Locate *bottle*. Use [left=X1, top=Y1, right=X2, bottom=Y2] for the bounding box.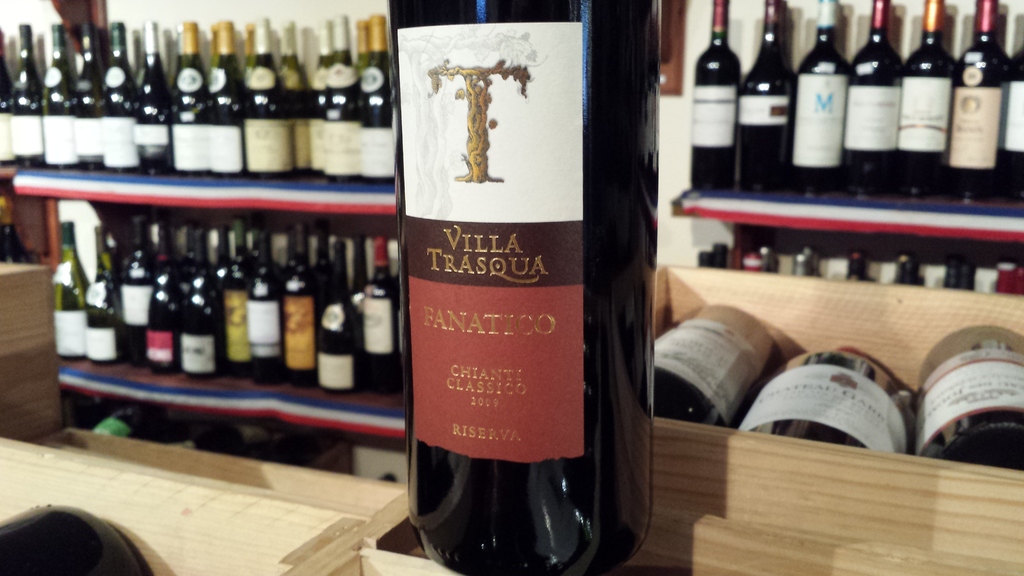
[left=220, top=222, right=253, bottom=380].
